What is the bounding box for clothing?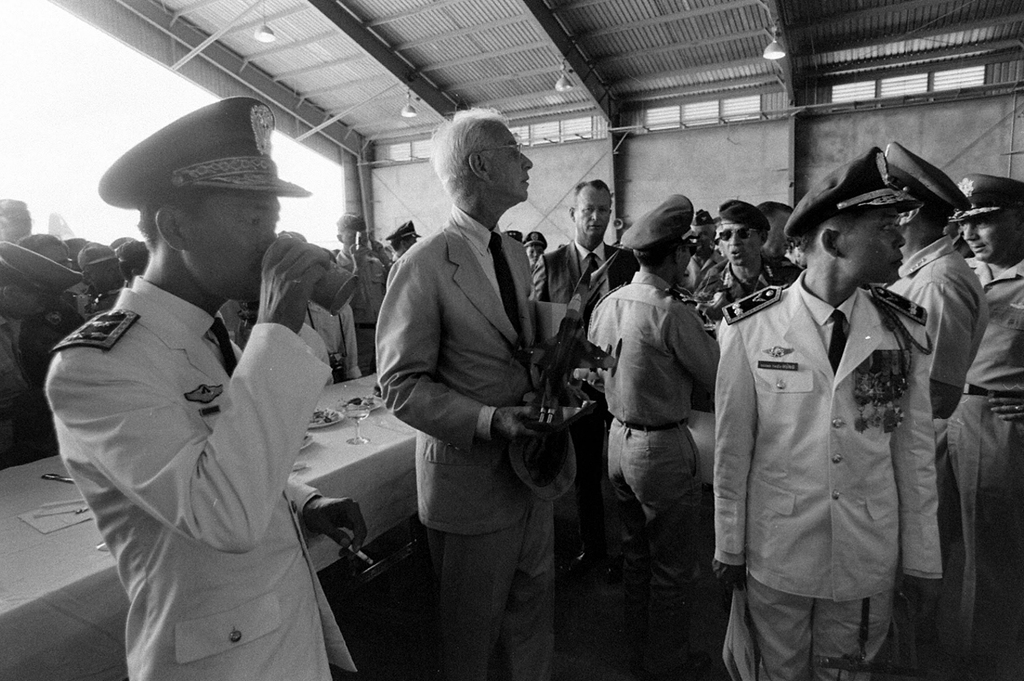
<bbox>531, 235, 640, 304</bbox>.
